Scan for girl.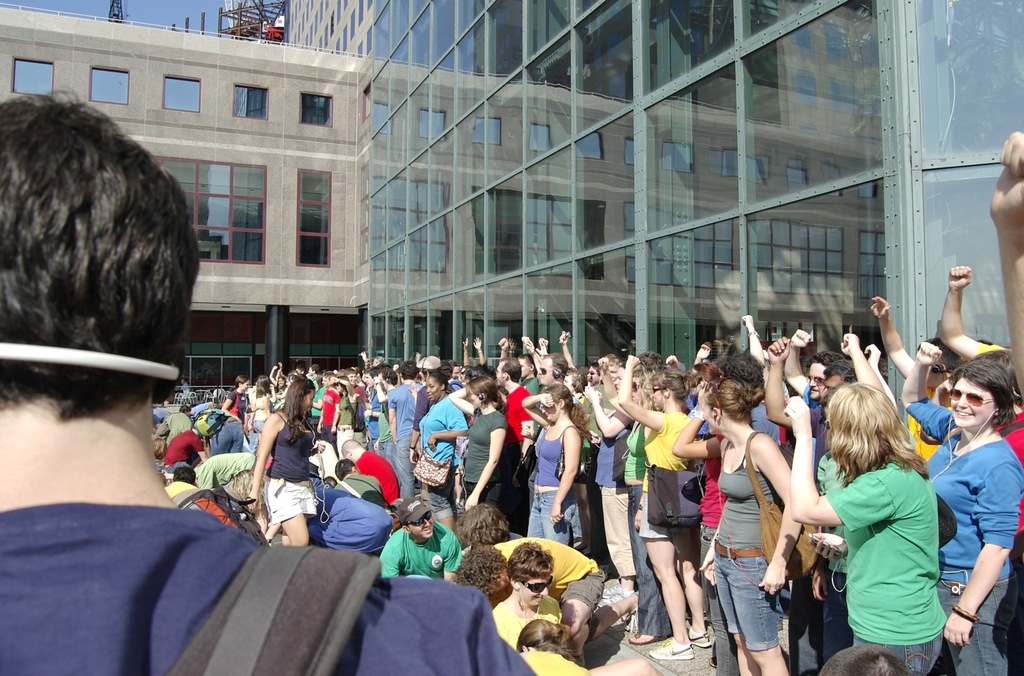
Scan result: (left=673, top=377, right=804, bottom=675).
